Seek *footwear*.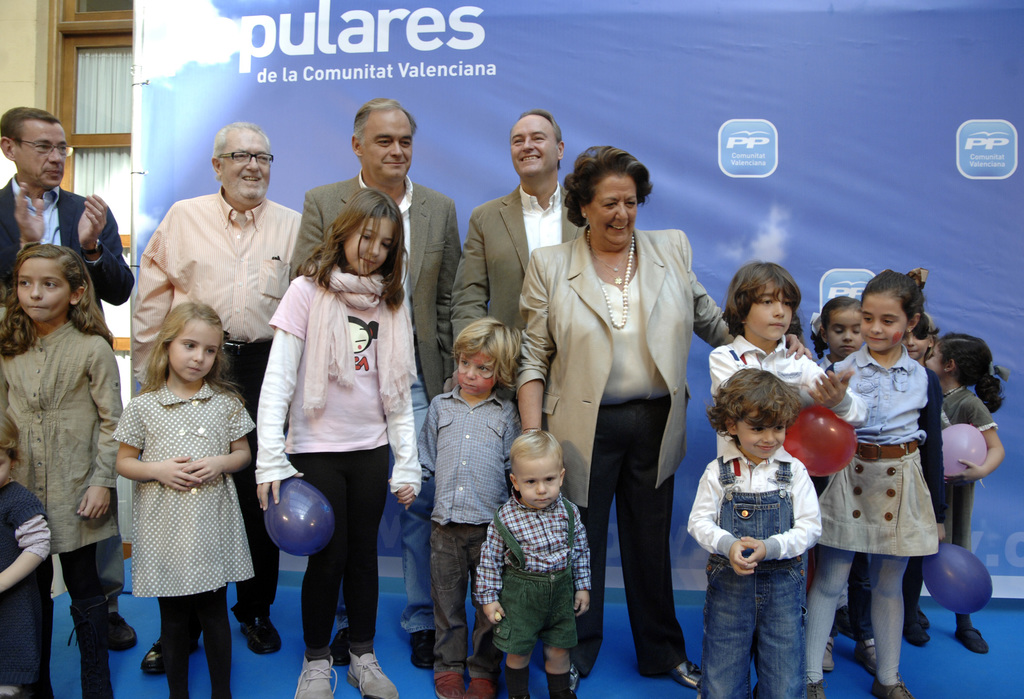
pyautogui.locateOnScreen(902, 604, 931, 651).
